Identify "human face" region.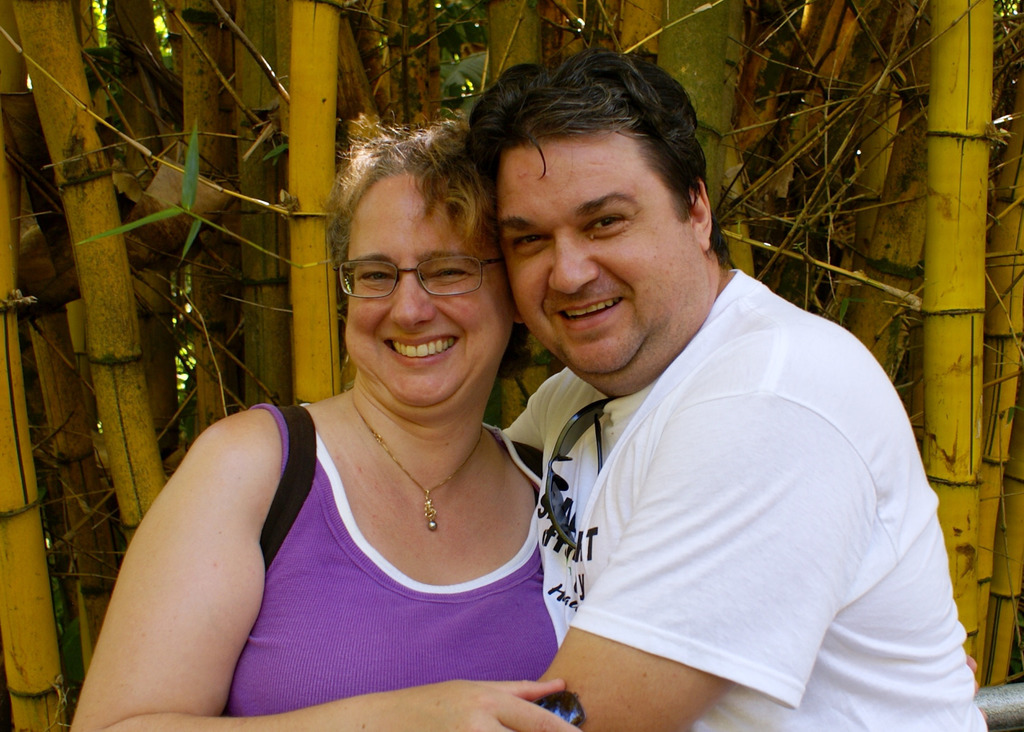
Region: BBox(500, 134, 687, 376).
